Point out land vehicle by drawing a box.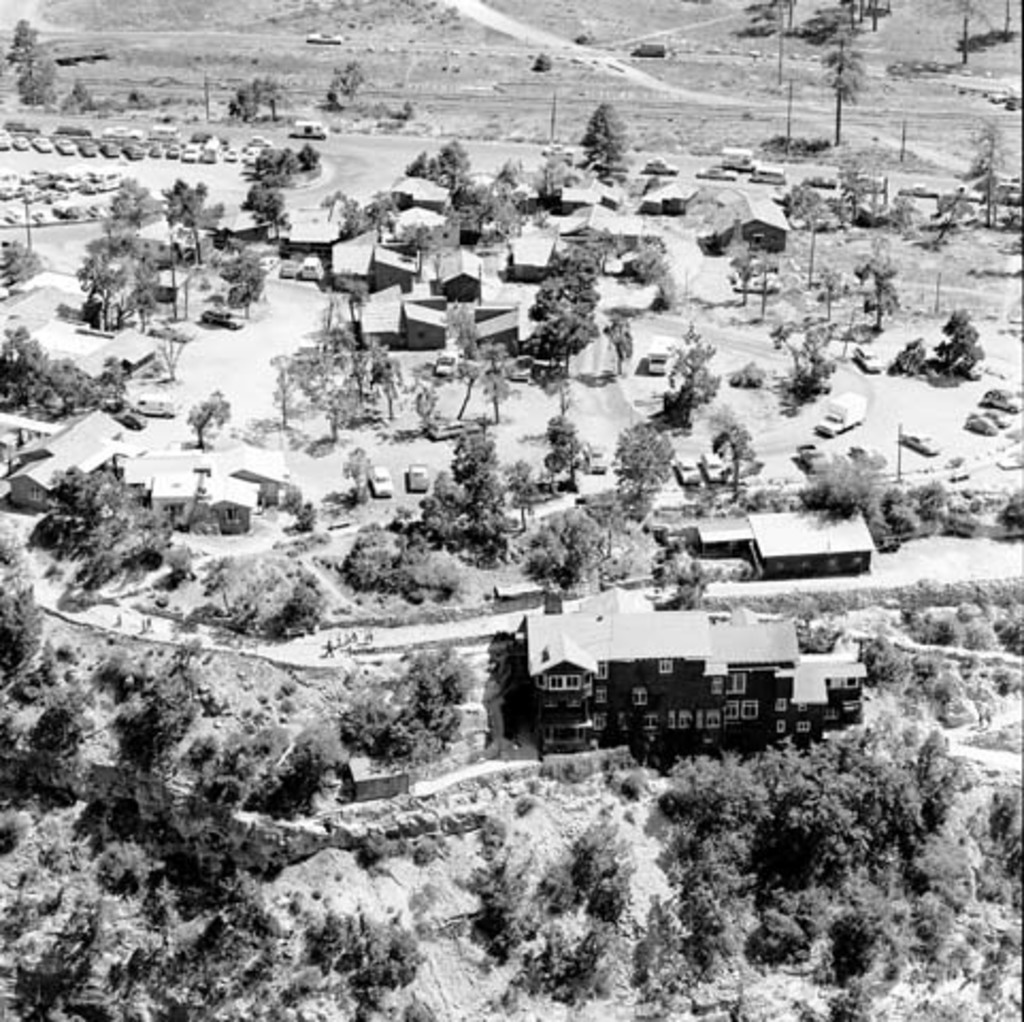
[792, 434, 832, 477].
